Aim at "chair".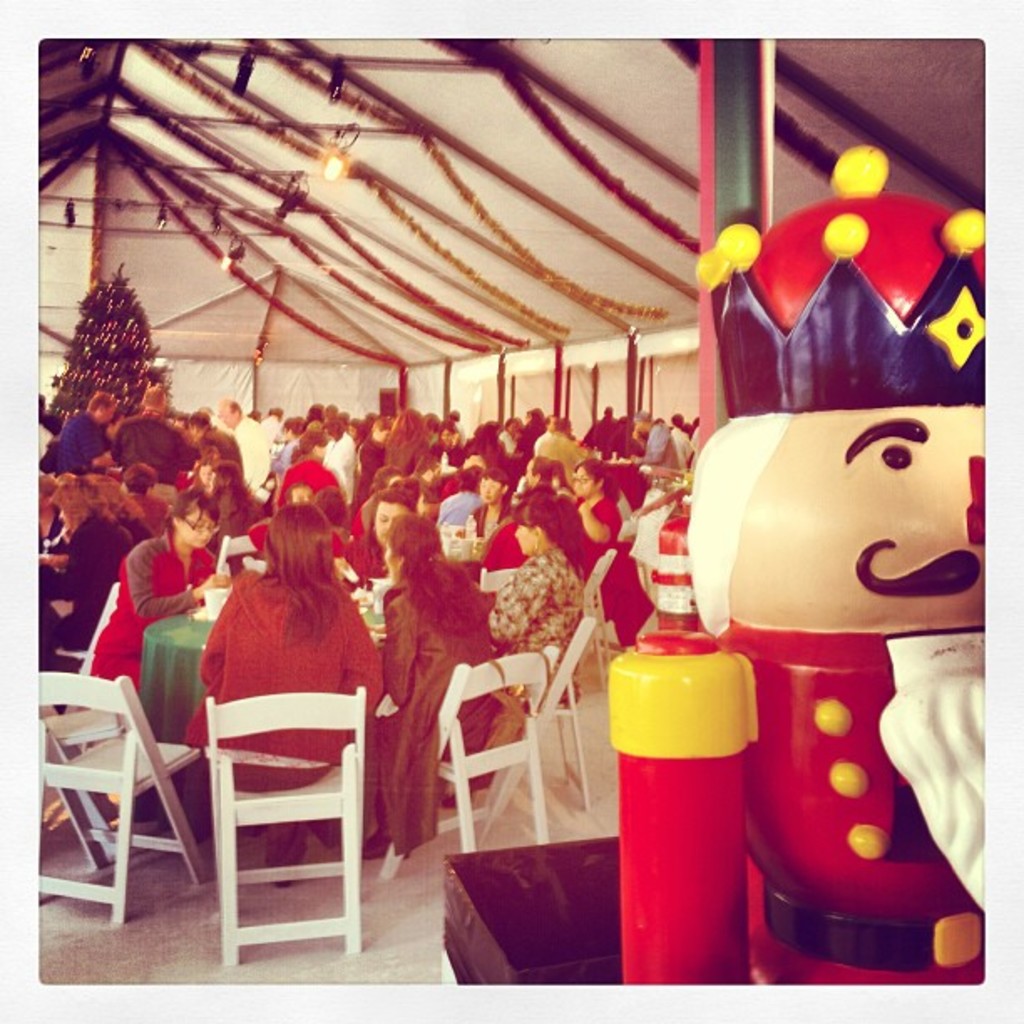
Aimed at region(556, 609, 602, 810).
